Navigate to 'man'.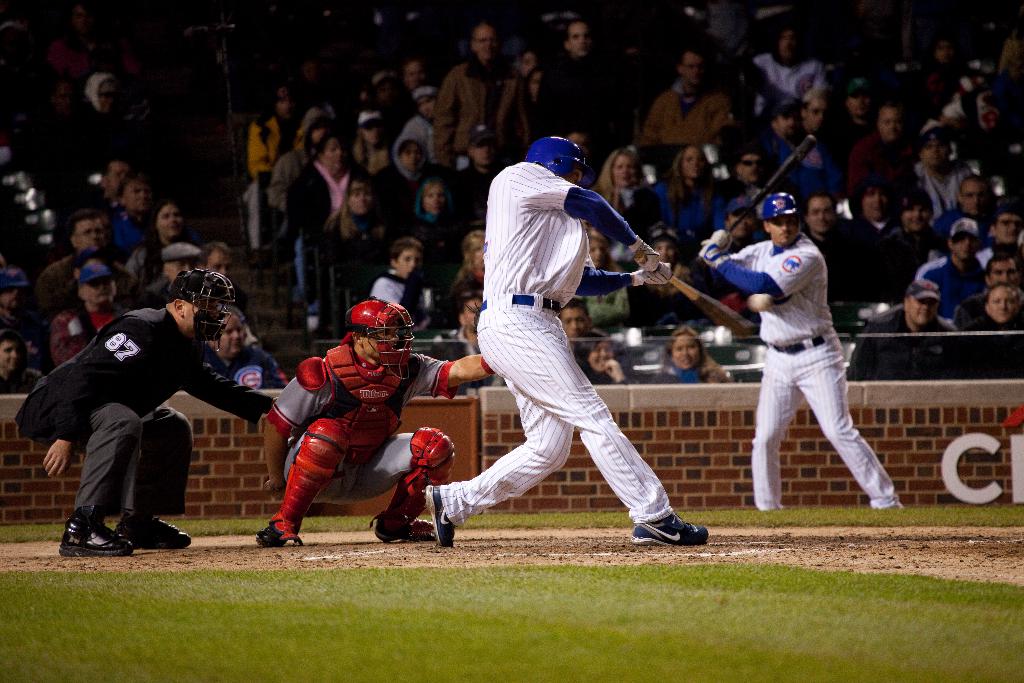
Navigation target: <region>887, 186, 943, 302</region>.
